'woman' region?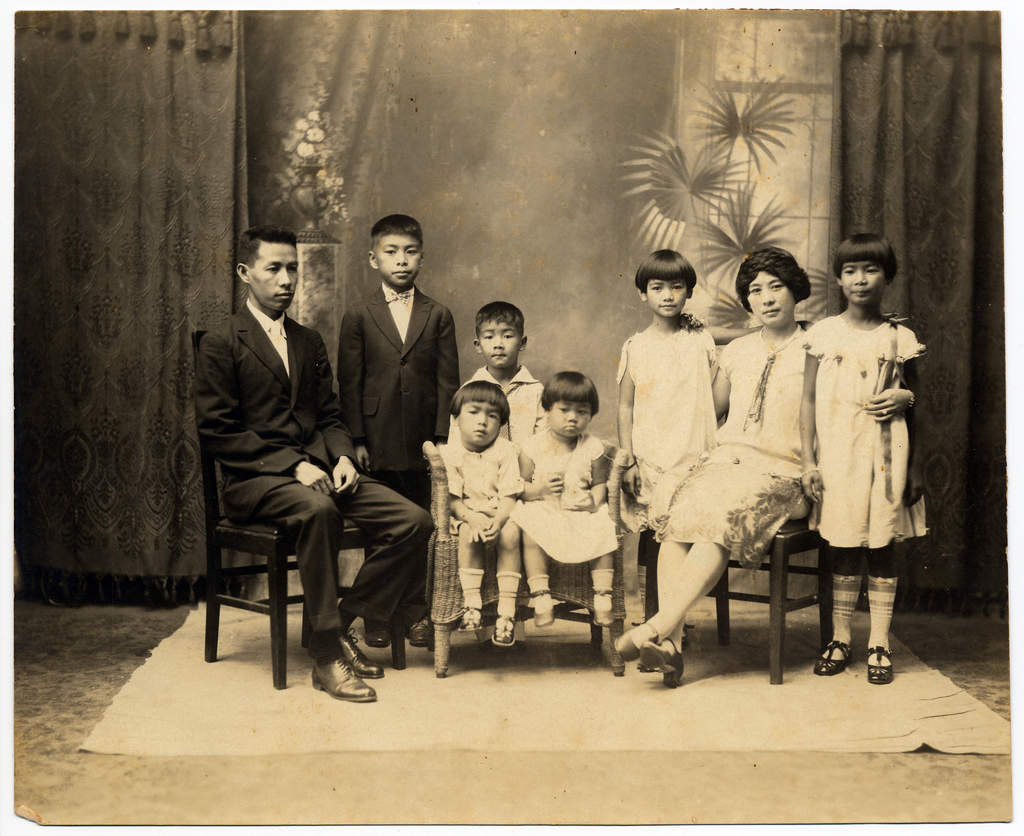
box(647, 241, 821, 668)
